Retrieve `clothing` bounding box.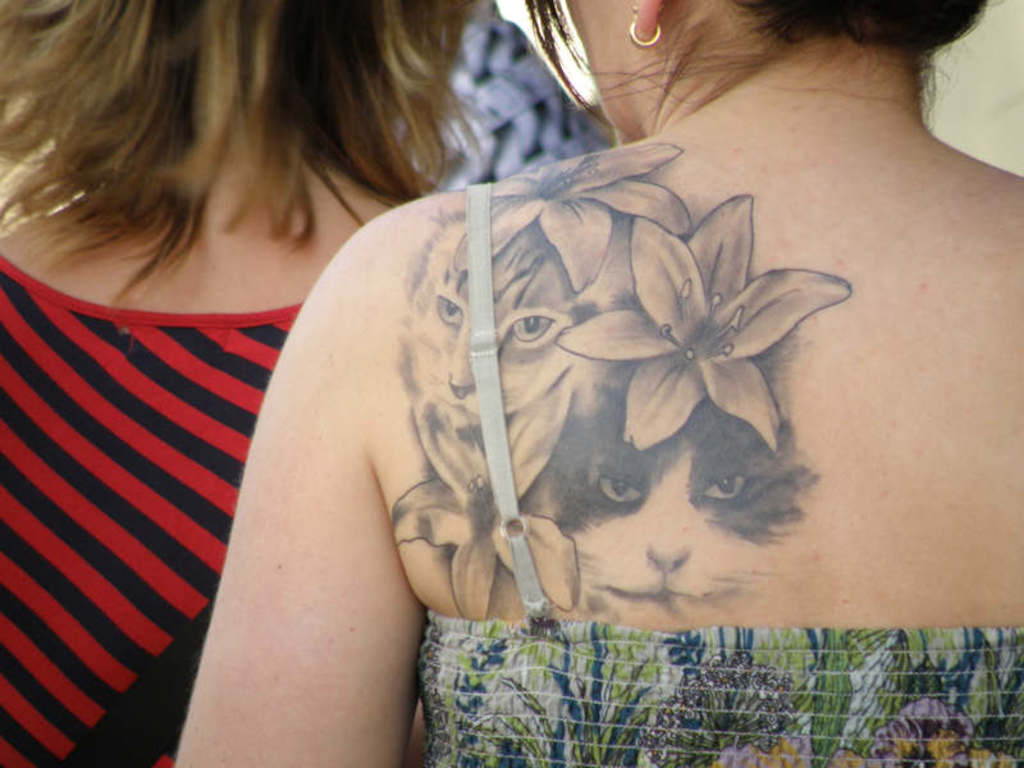
Bounding box: rect(0, 244, 308, 767).
